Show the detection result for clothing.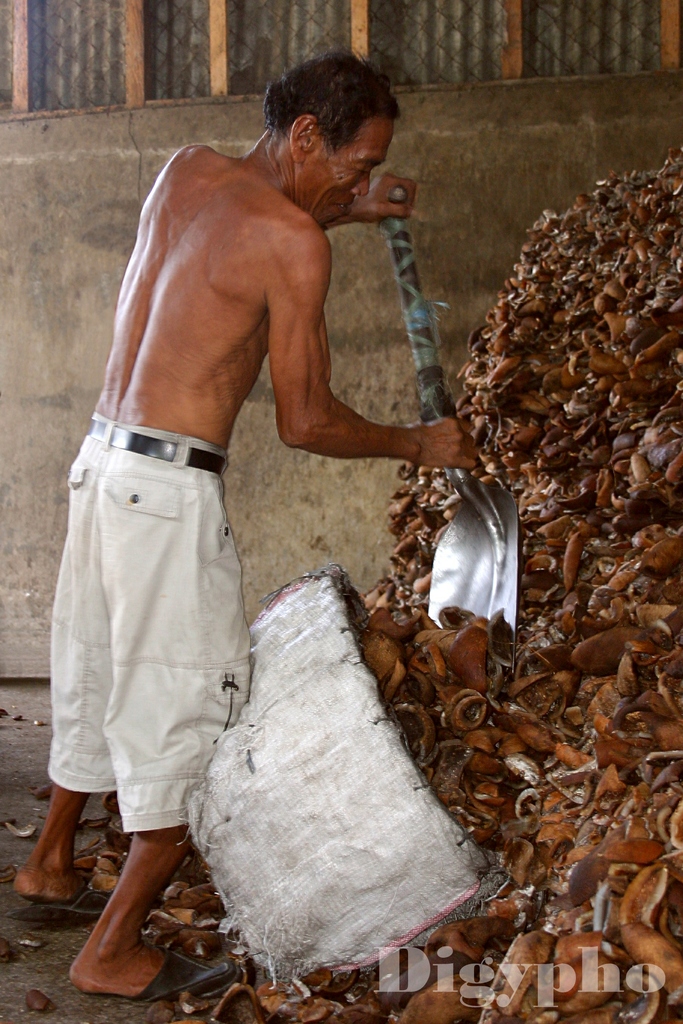
pyautogui.locateOnScreen(51, 436, 243, 847).
